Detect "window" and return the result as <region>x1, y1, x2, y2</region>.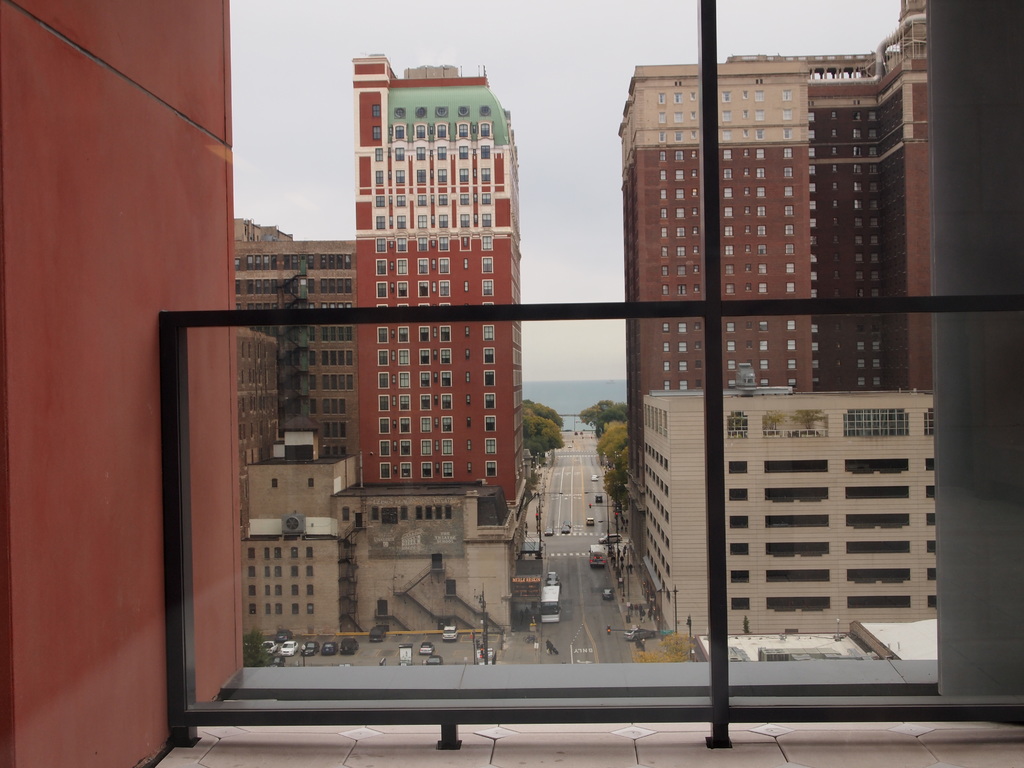
<region>376, 147, 382, 161</region>.
